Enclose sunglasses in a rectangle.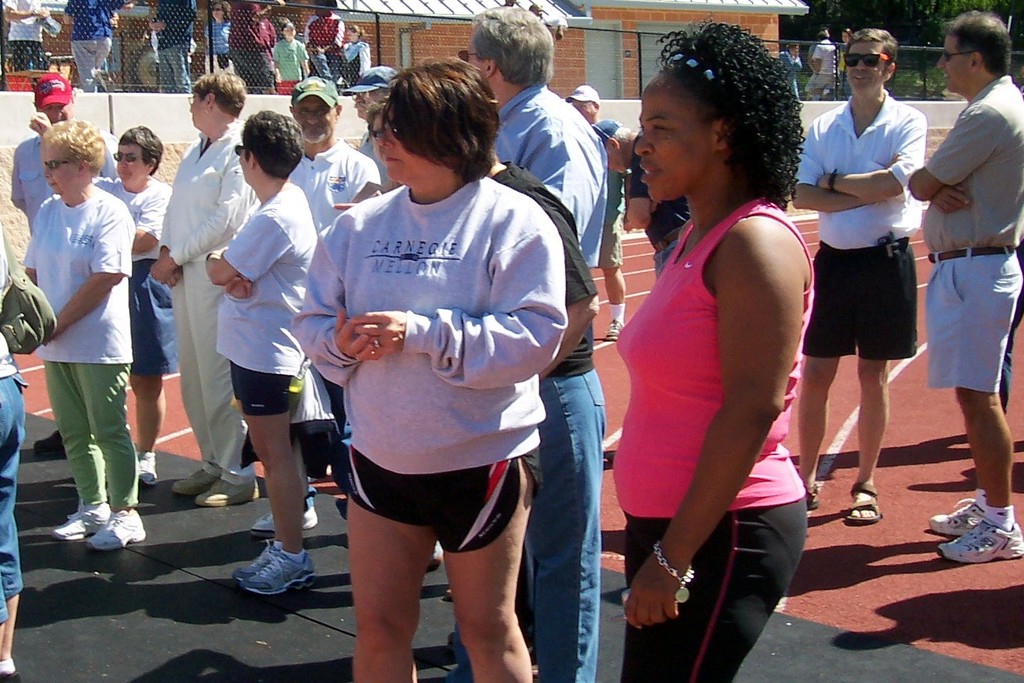
(839, 51, 894, 75).
